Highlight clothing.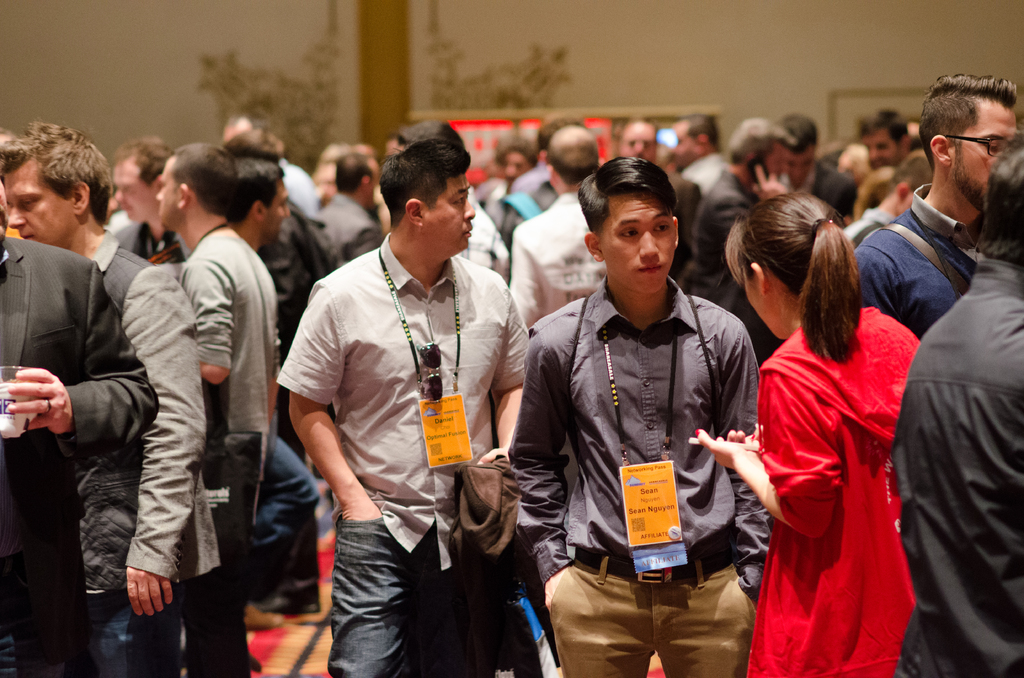
Highlighted region: box=[52, 224, 209, 674].
